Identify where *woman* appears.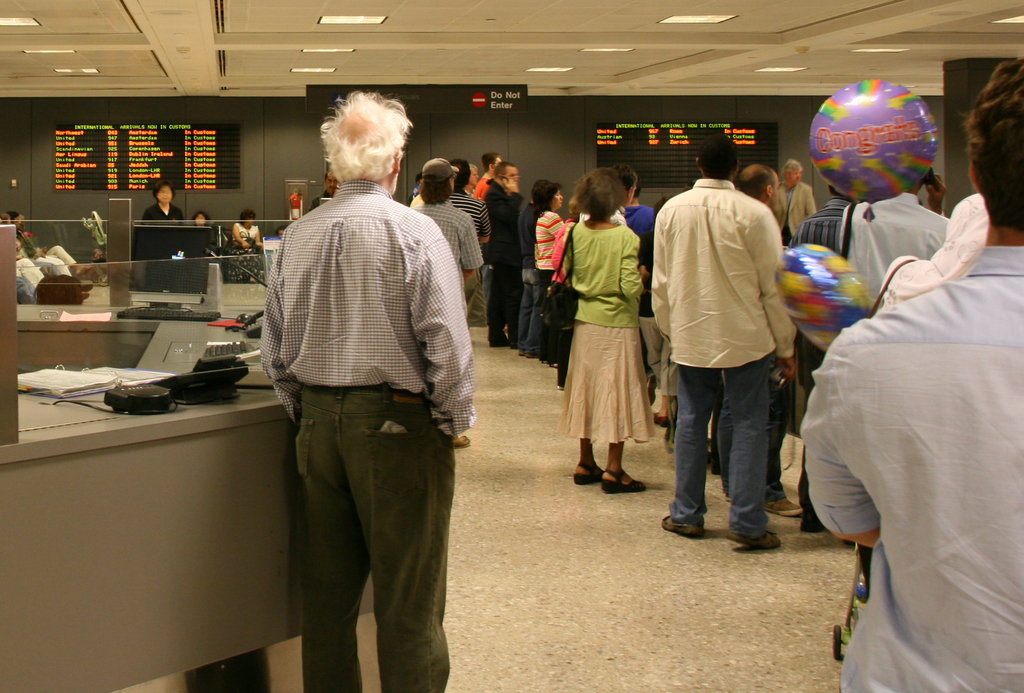
Appears at (left=769, top=161, right=819, bottom=260).
